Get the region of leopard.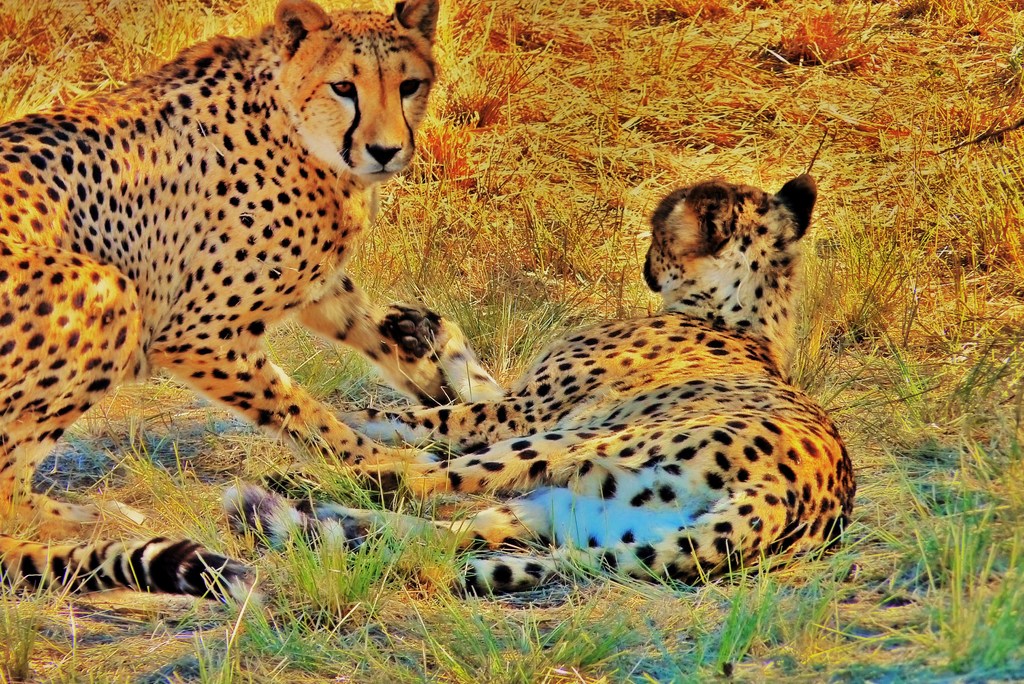
(216, 173, 856, 597).
